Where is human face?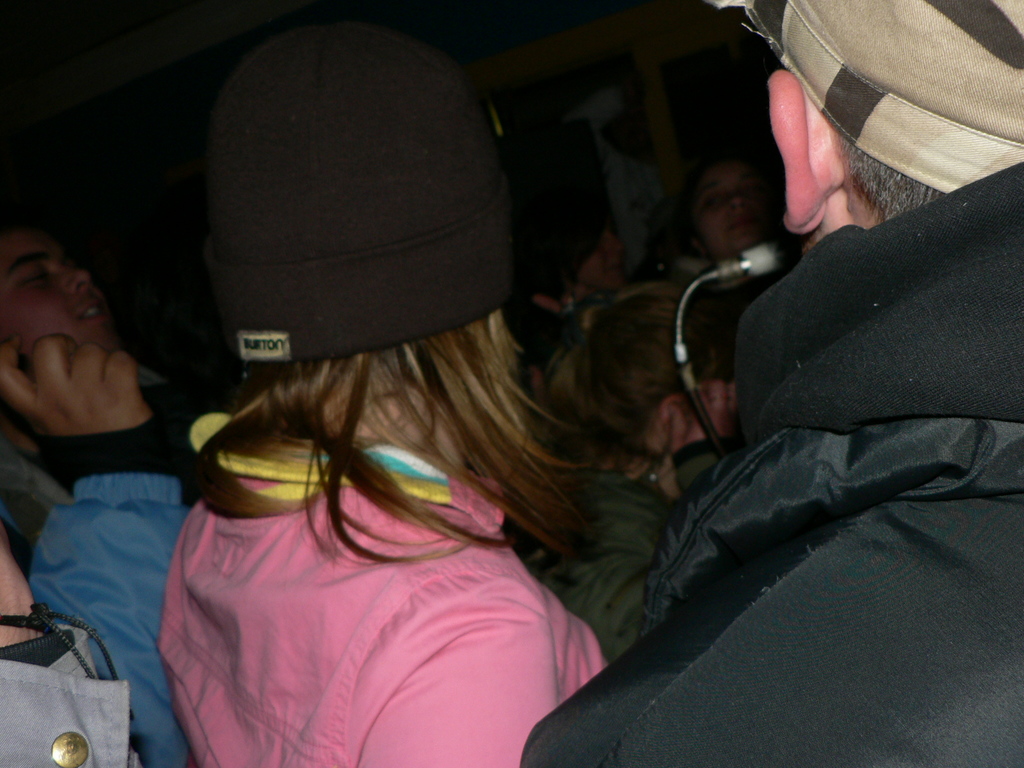
pyautogui.locateOnScreen(573, 218, 626, 292).
